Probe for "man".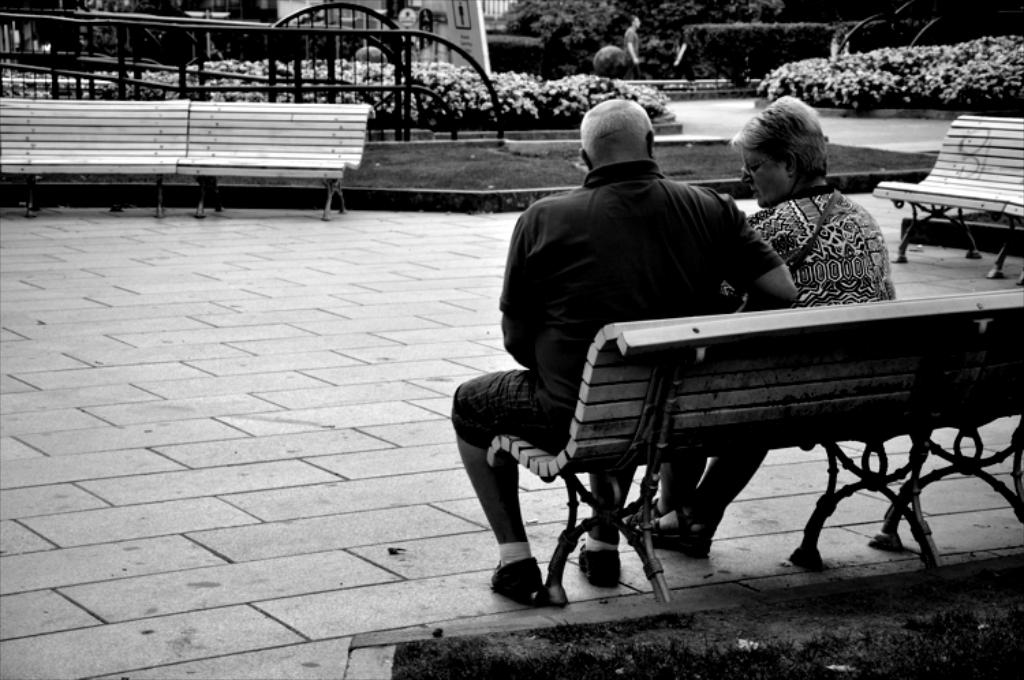
Probe result: <box>621,12,642,75</box>.
